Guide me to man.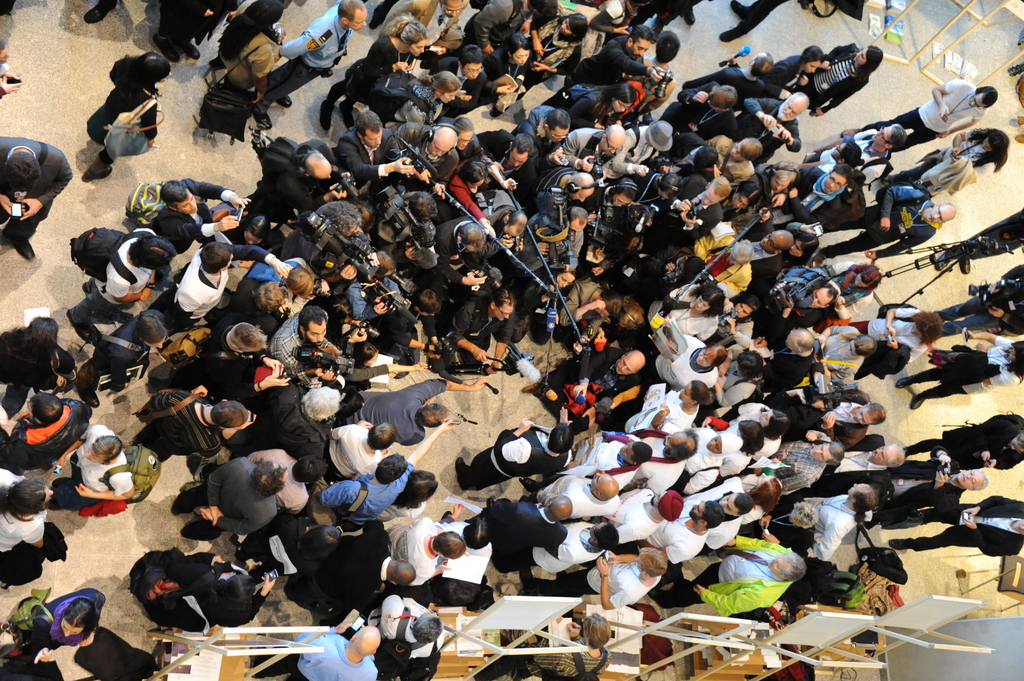
Guidance: (241,442,318,508).
